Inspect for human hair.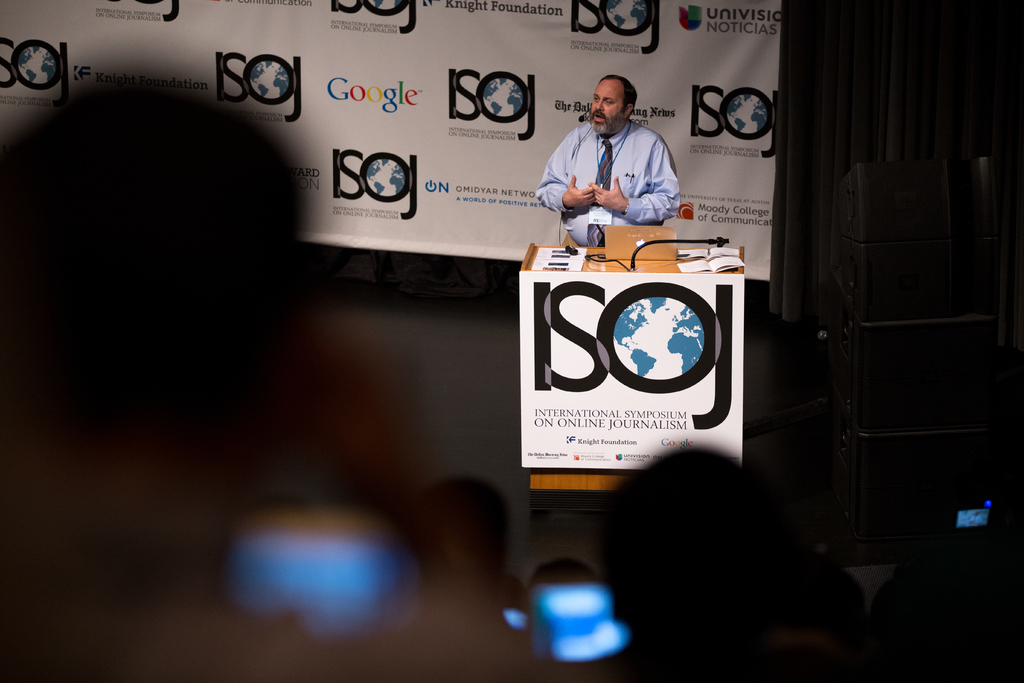
Inspection: detection(7, 76, 308, 451).
